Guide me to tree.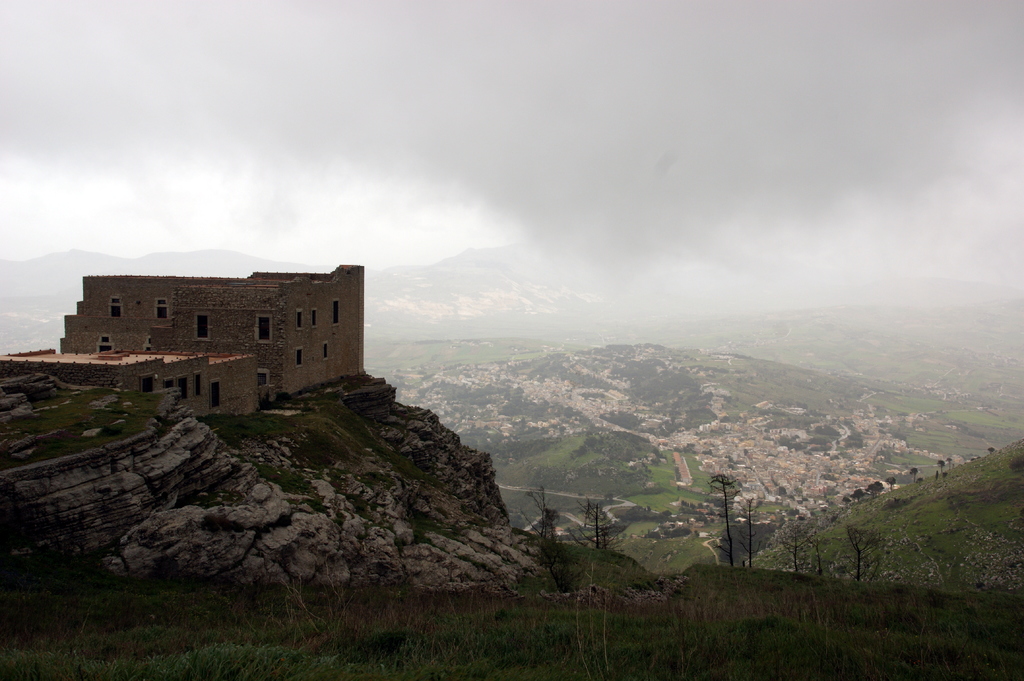
Guidance: {"x1": 909, "y1": 466, "x2": 920, "y2": 483}.
